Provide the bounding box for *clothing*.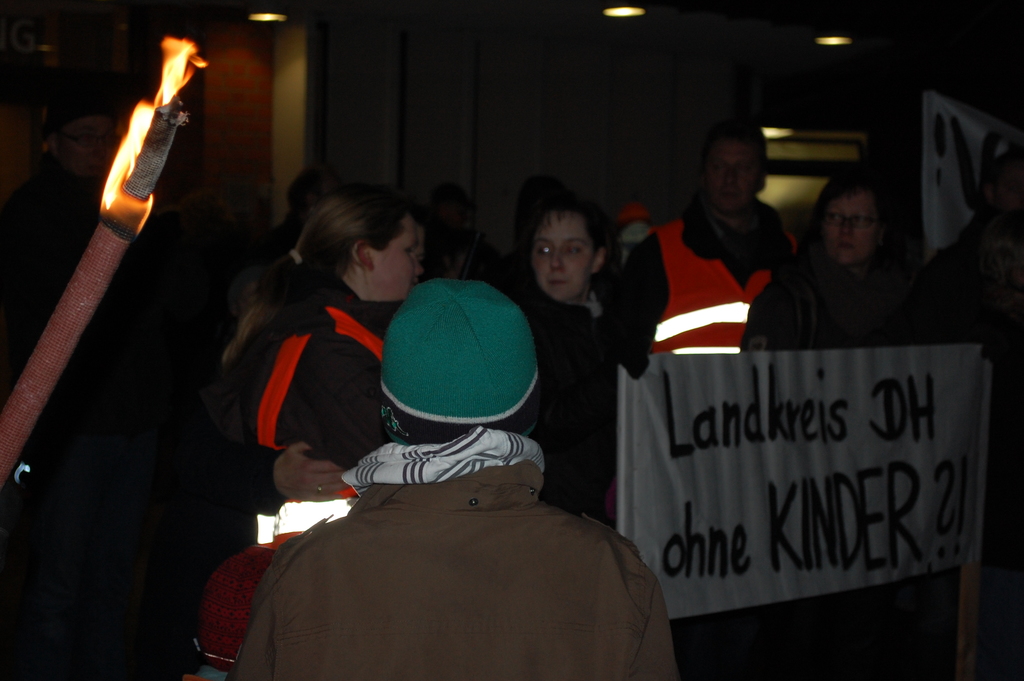
237 427 698 680.
